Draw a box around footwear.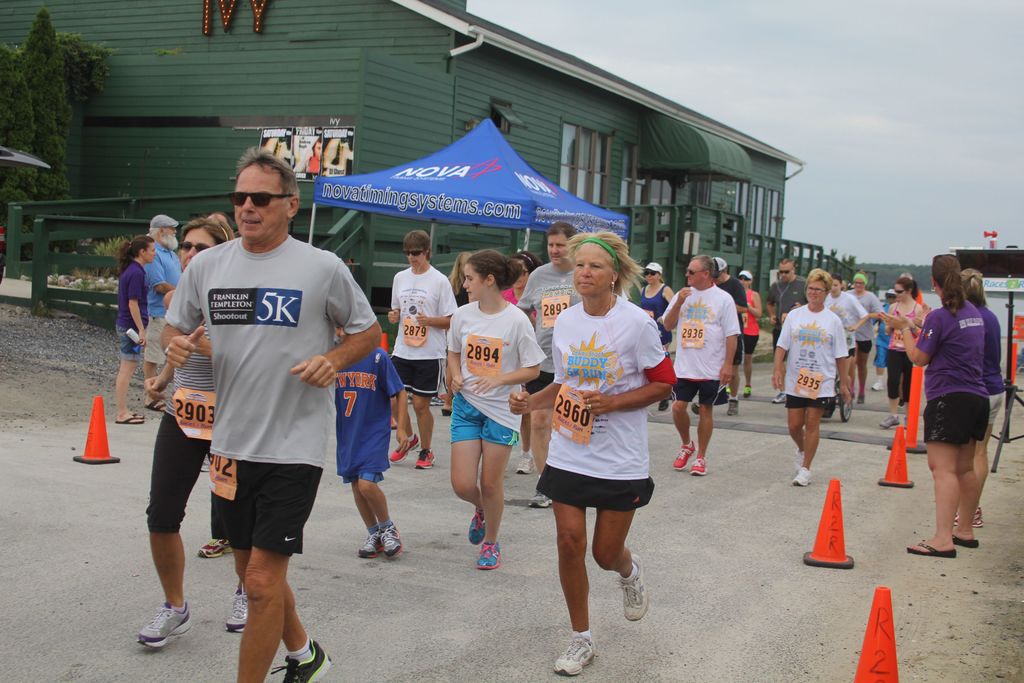
358, 528, 381, 559.
